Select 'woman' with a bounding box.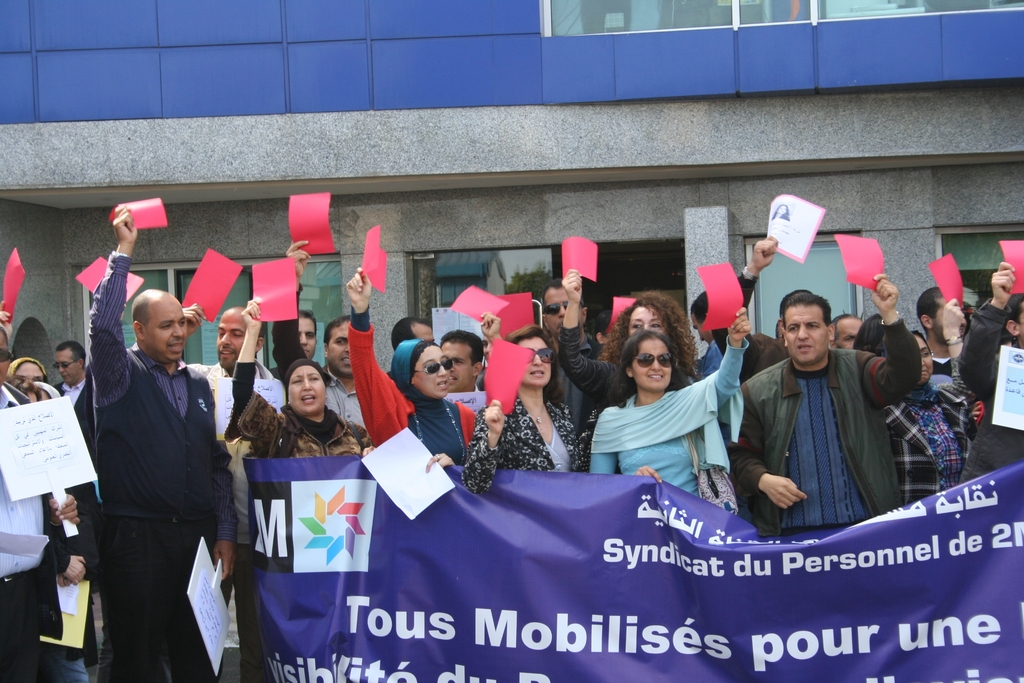
l=0, t=300, r=47, b=383.
